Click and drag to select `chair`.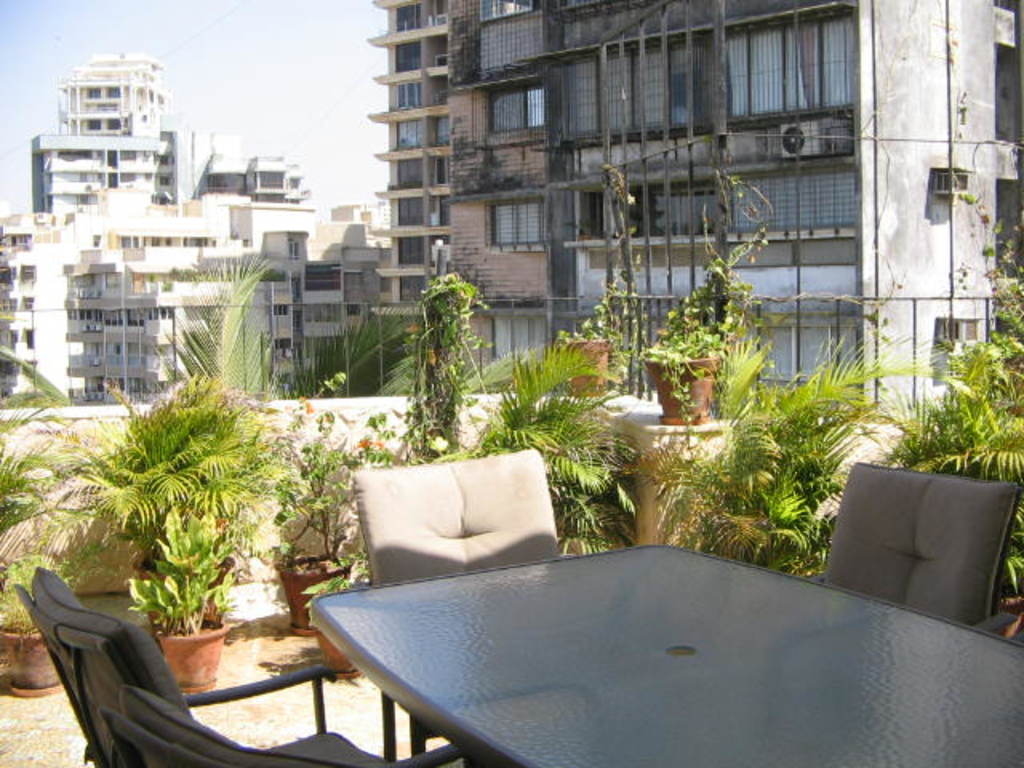
Selection: (107, 683, 496, 766).
